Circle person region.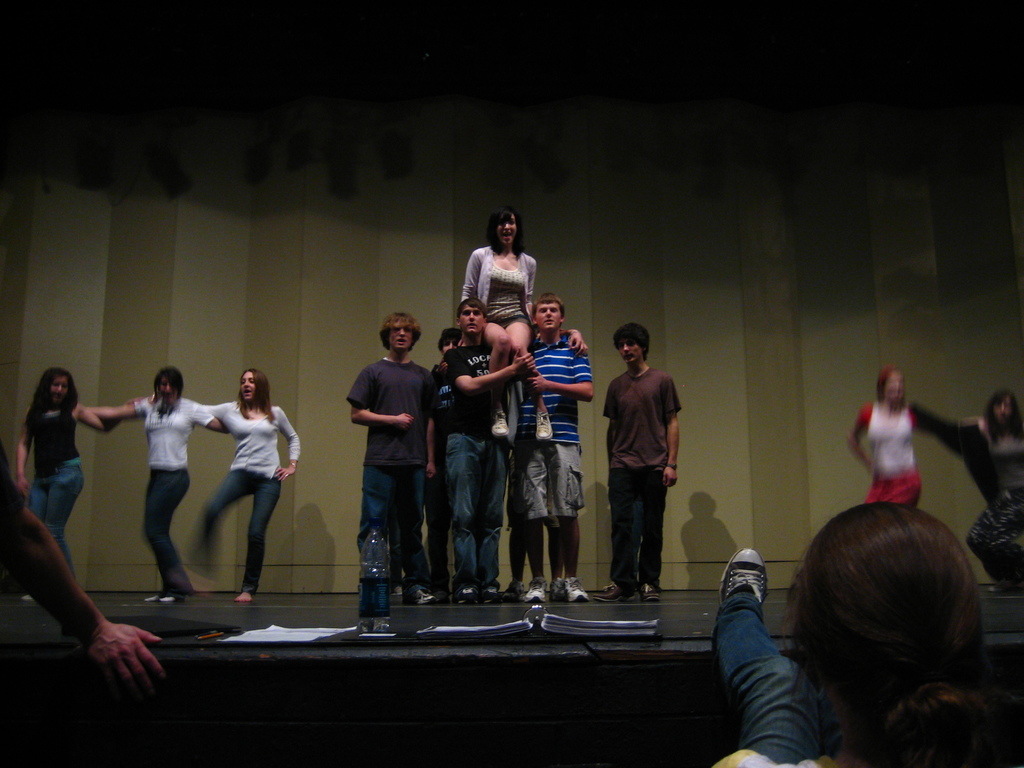
Region: locate(453, 207, 542, 445).
